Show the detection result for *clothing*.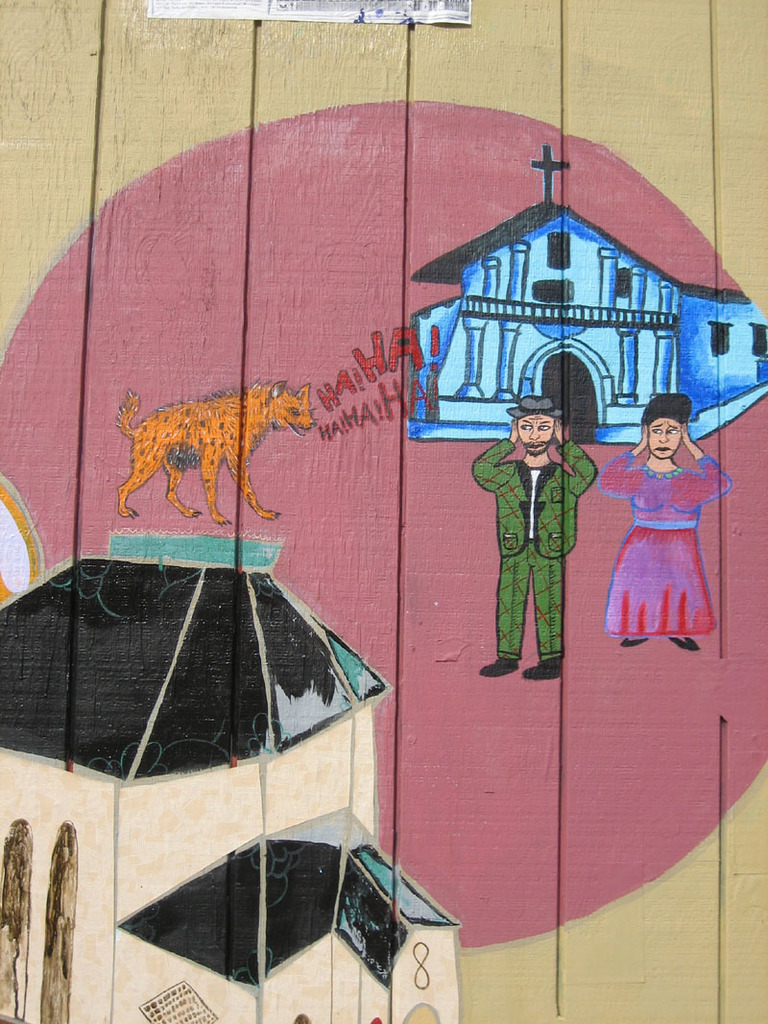
locate(492, 415, 607, 669).
